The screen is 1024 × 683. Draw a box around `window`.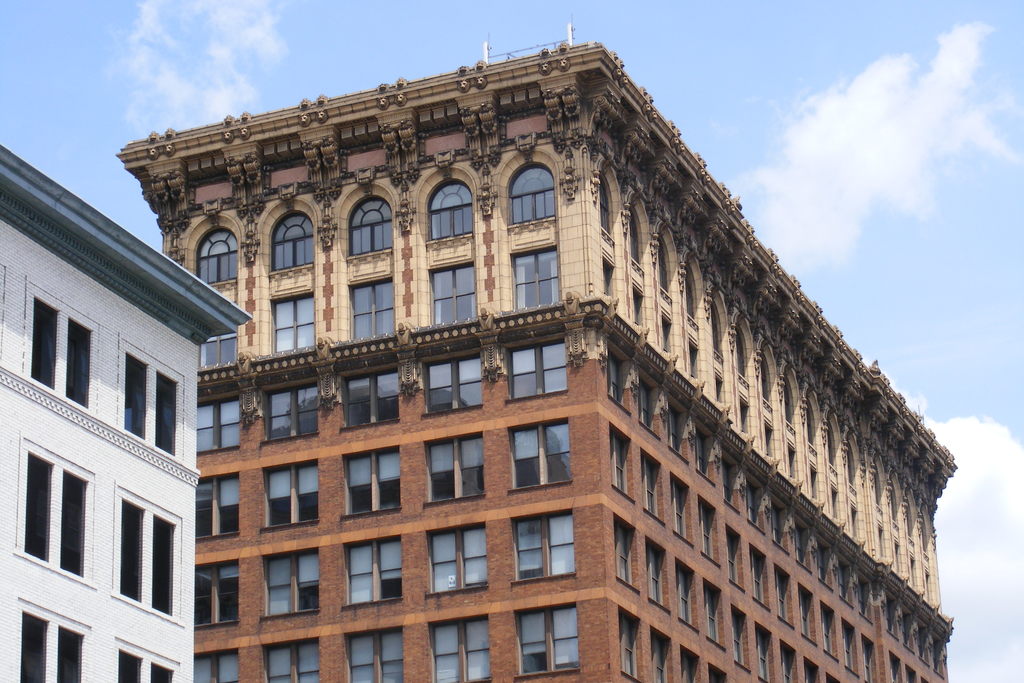
(190, 653, 234, 682).
